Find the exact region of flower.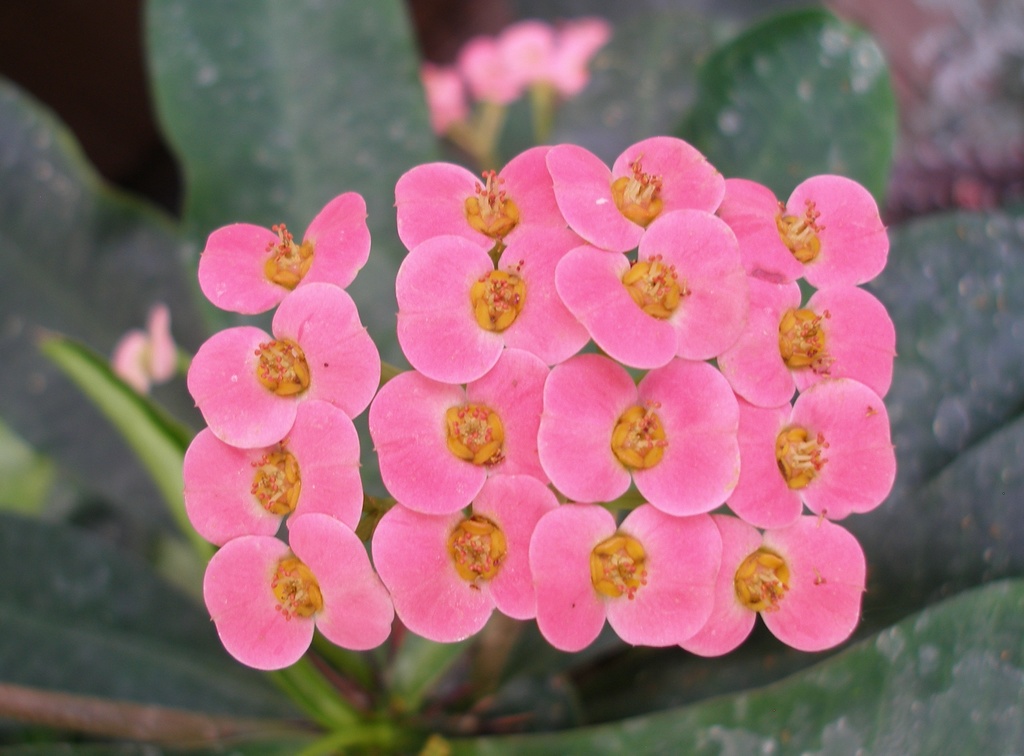
Exact region: region(464, 38, 514, 108).
